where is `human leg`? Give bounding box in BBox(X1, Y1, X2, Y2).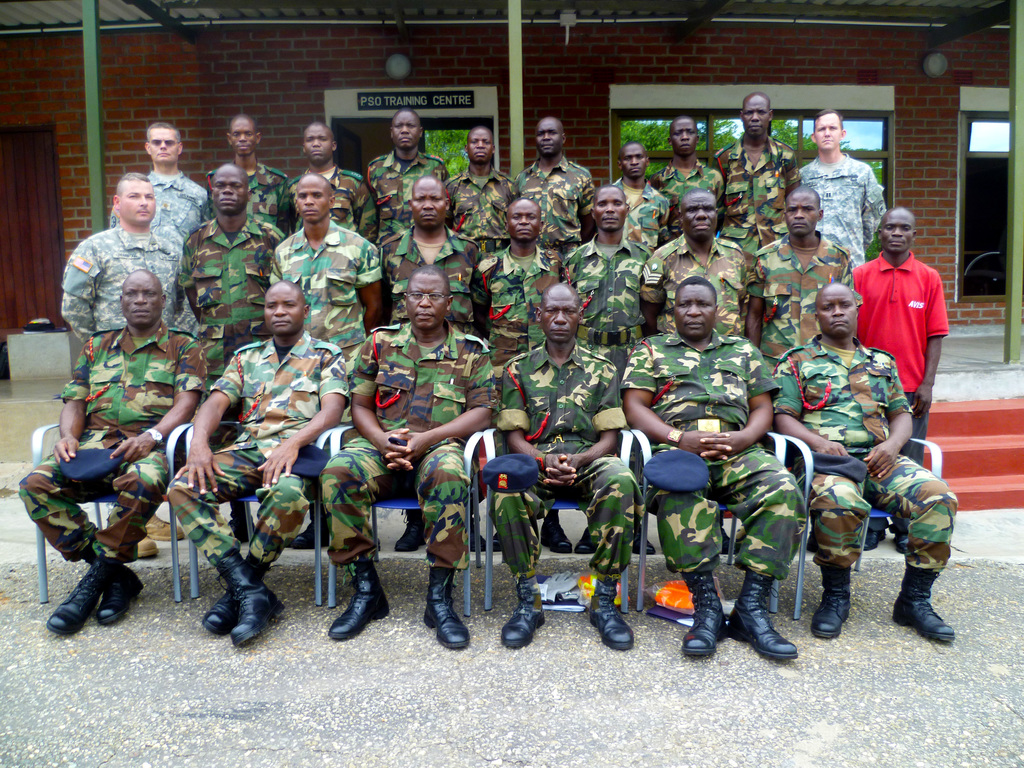
BBox(539, 506, 576, 556).
